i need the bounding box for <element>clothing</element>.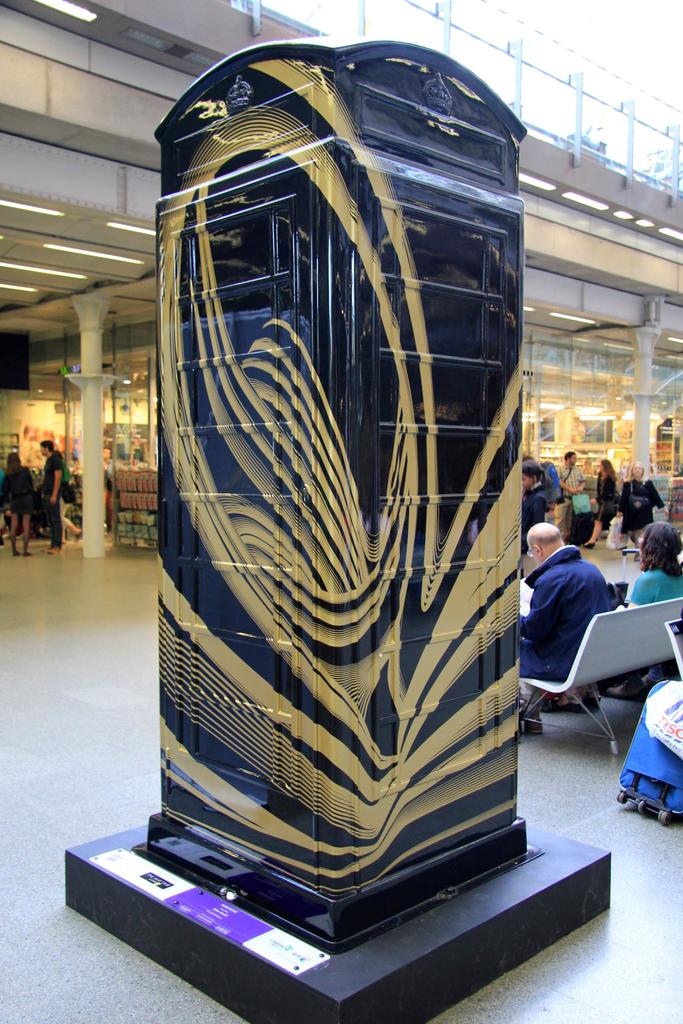
Here it is: 519:481:547:552.
